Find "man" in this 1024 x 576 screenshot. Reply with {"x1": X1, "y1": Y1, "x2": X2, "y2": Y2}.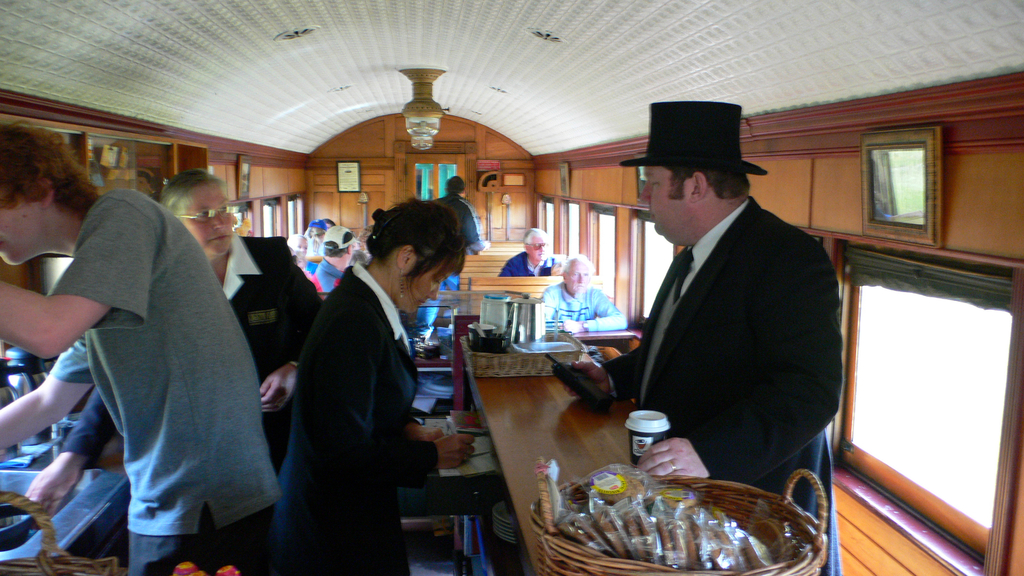
{"x1": 410, "y1": 176, "x2": 491, "y2": 344}.
